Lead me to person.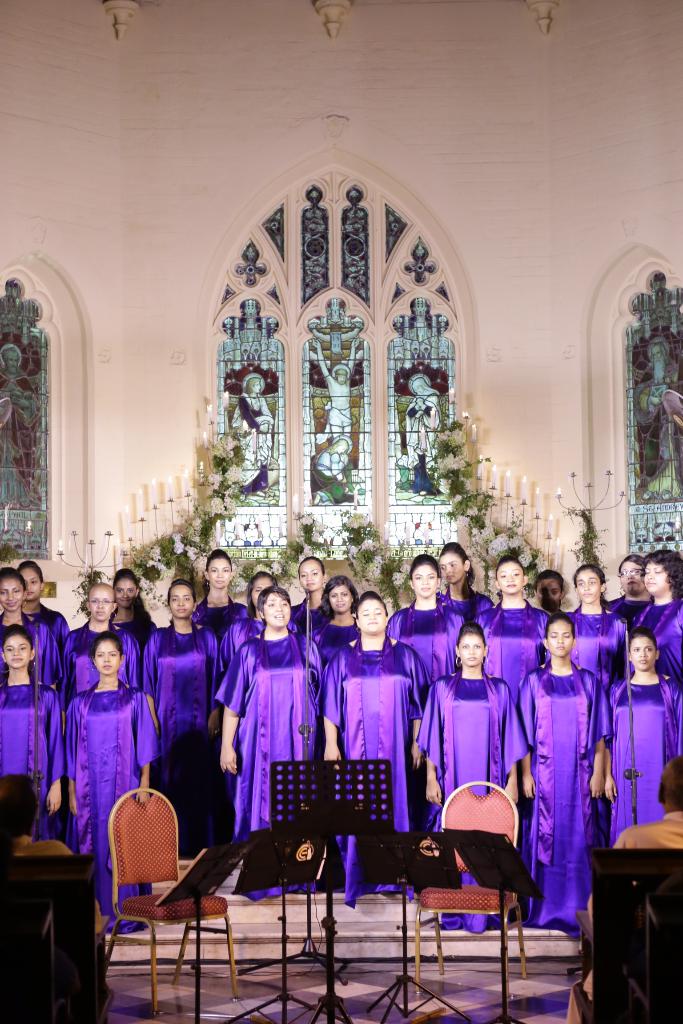
Lead to {"left": 194, "top": 548, "right": 251, "bottom": 668}.
